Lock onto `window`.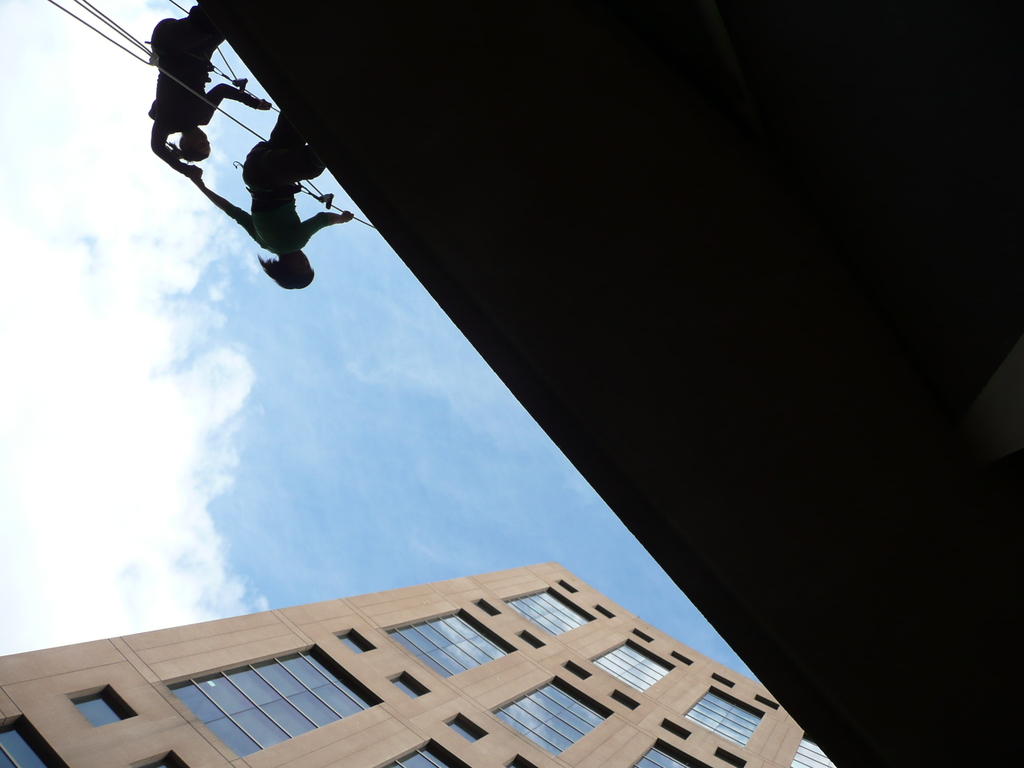
Locked: pyautogui.locateOnScreen(156, 640, 387, 767).
